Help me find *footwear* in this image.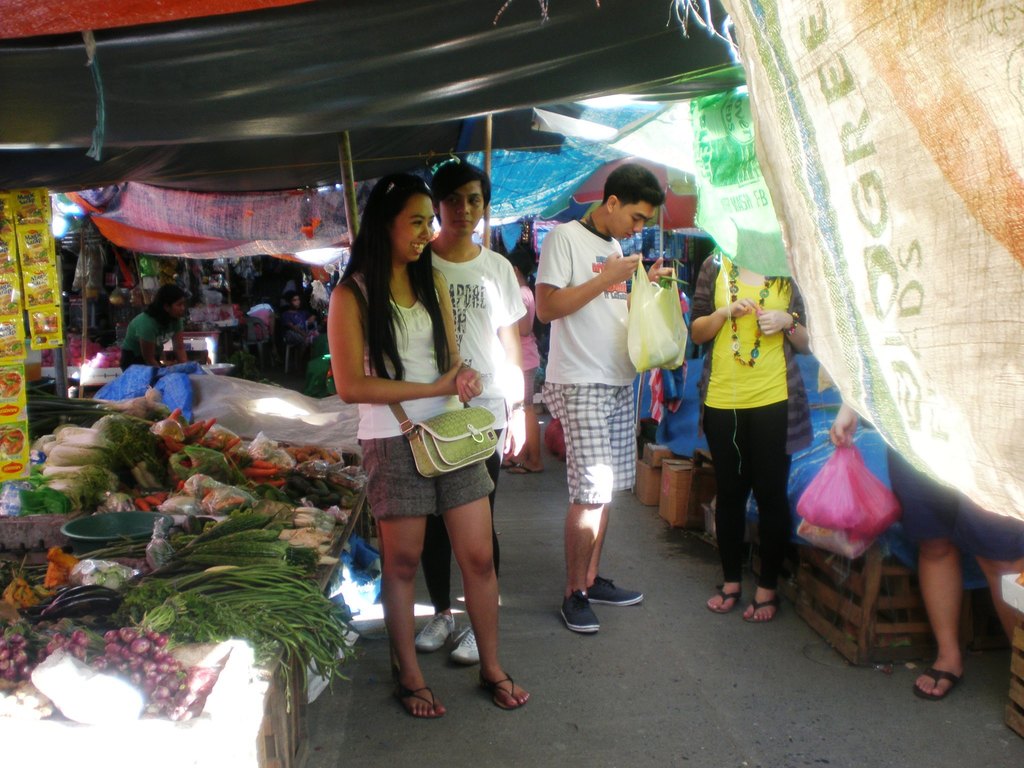
Found it: (913, 666, 968, 699).
